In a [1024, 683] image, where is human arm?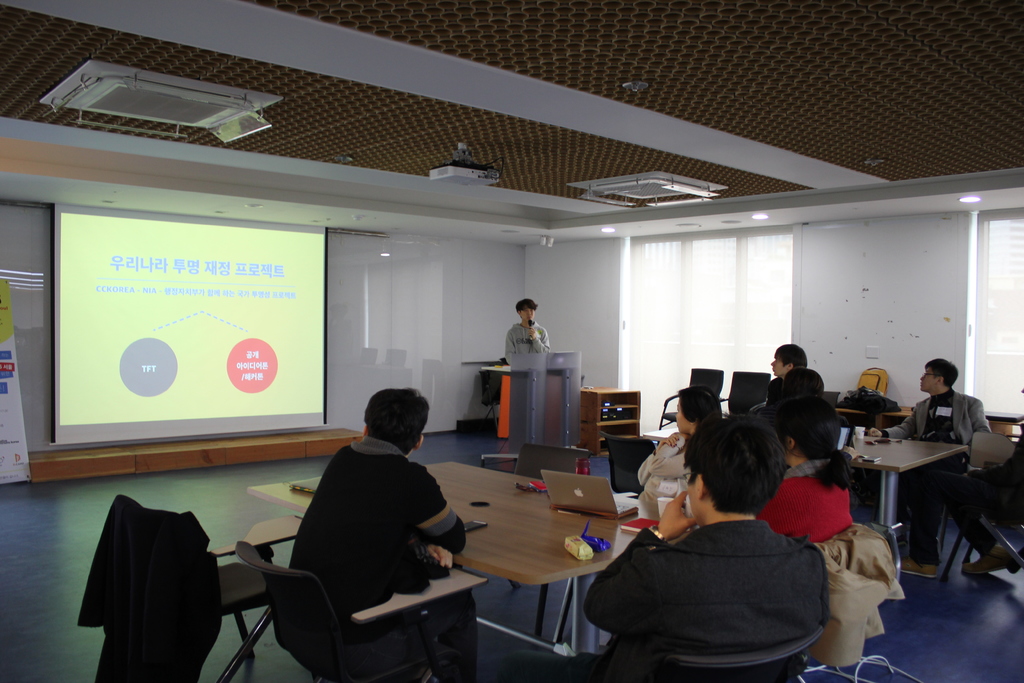
{"x1": 963, "y1": 388, "x2": 996, "y2": 443}.
